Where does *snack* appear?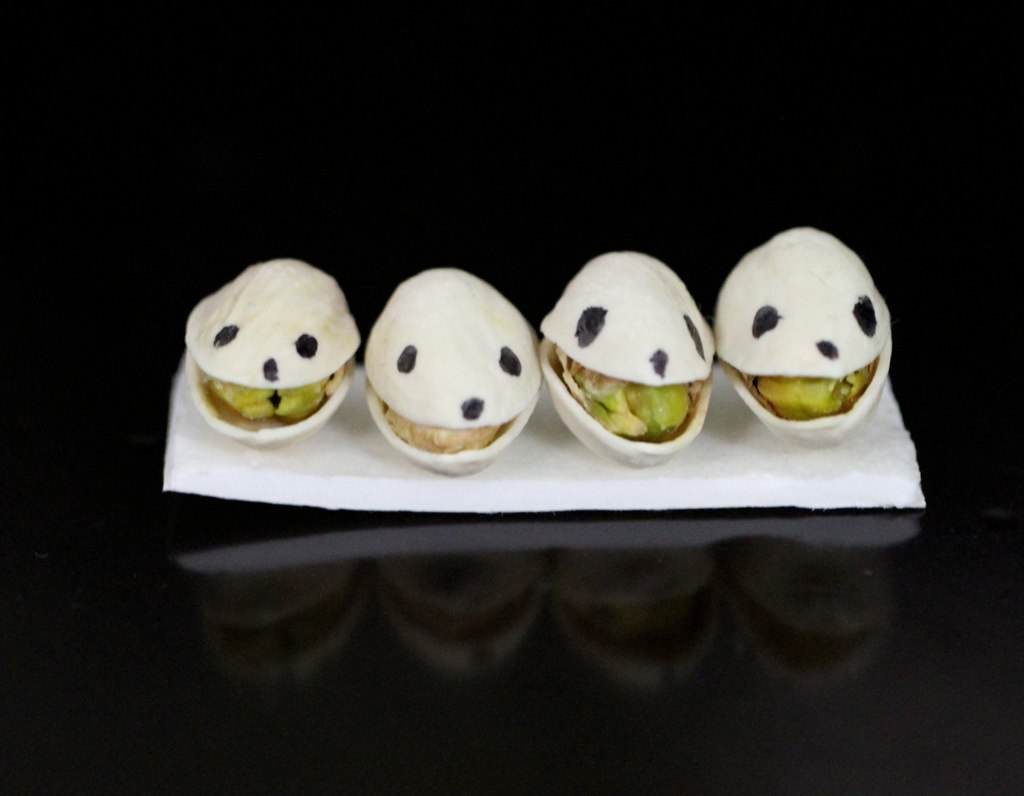
Appears at [717, 231, 892, 441].
